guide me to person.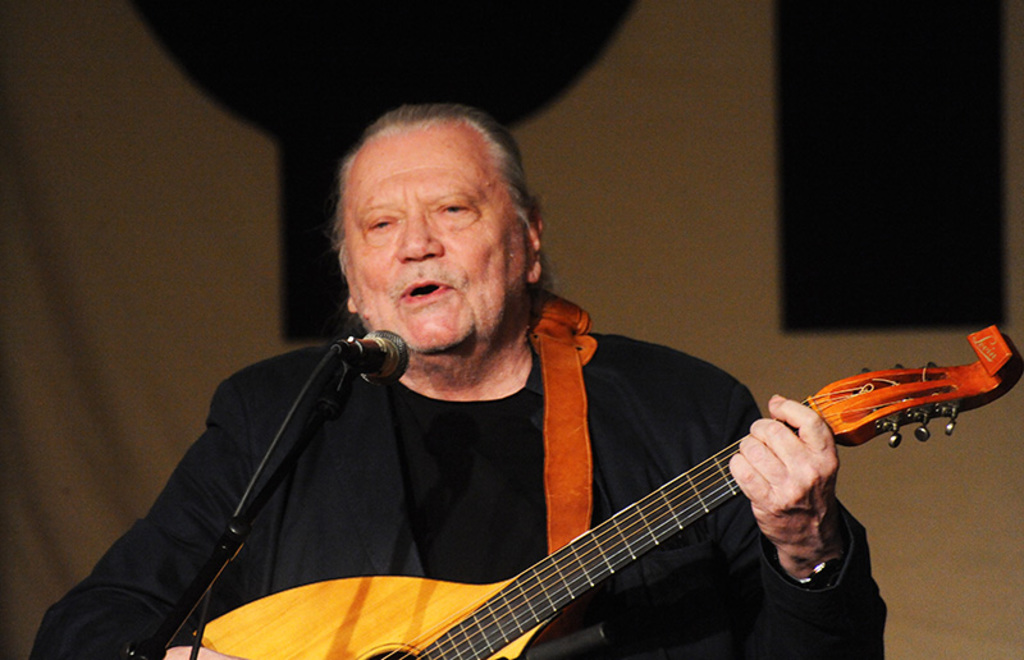
Guidance: <box>133,141,954,659</box>.
